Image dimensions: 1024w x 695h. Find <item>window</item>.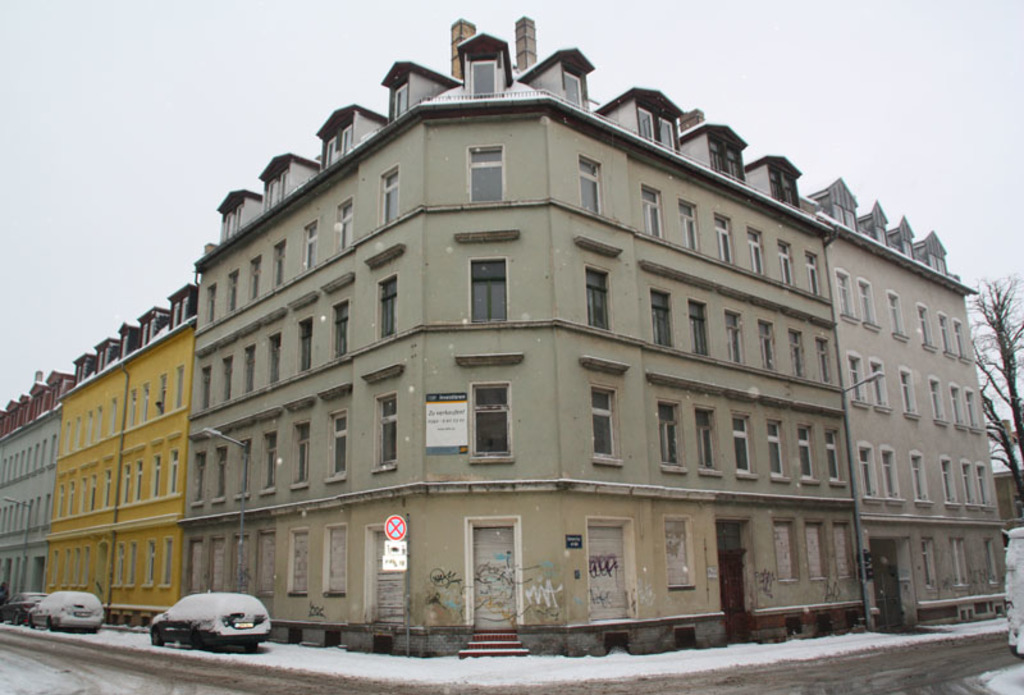
[x1=902, y1=241, x2=919, y2=260].
